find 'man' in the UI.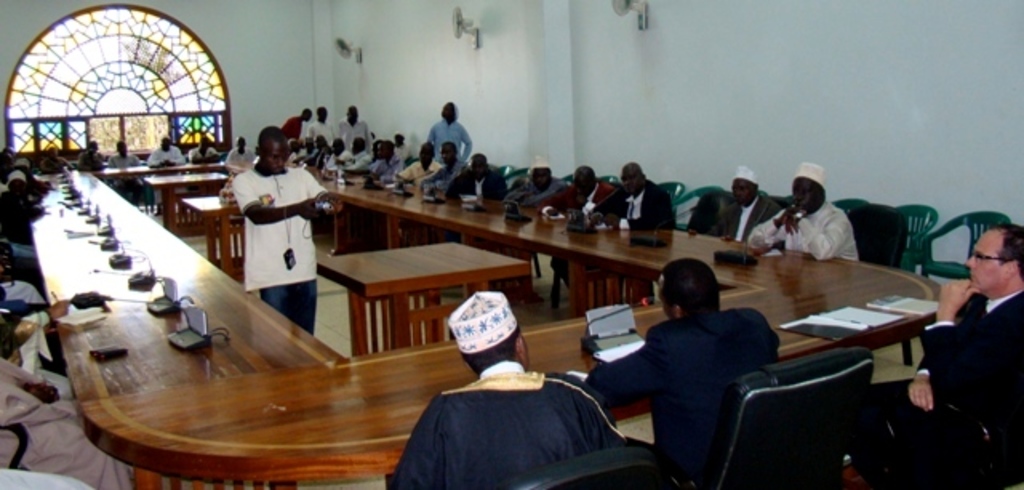
UI element at 304/104/338/146.
